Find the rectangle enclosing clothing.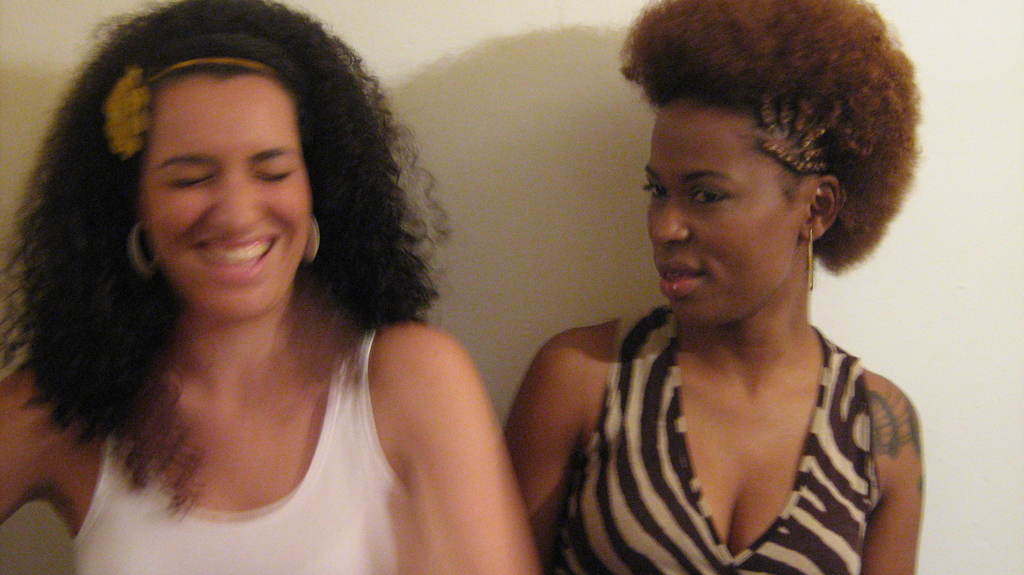
(77, 324, 421, 574).
